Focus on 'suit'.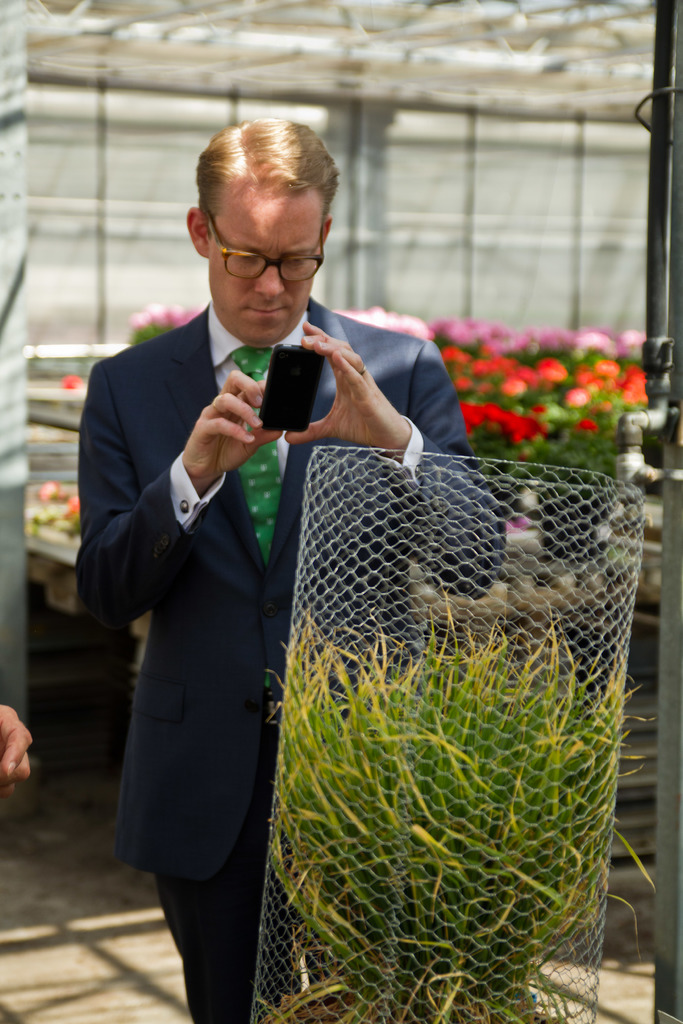
Focused at pyautogui.locateOnScreen(90, 181, 470, 1014).
